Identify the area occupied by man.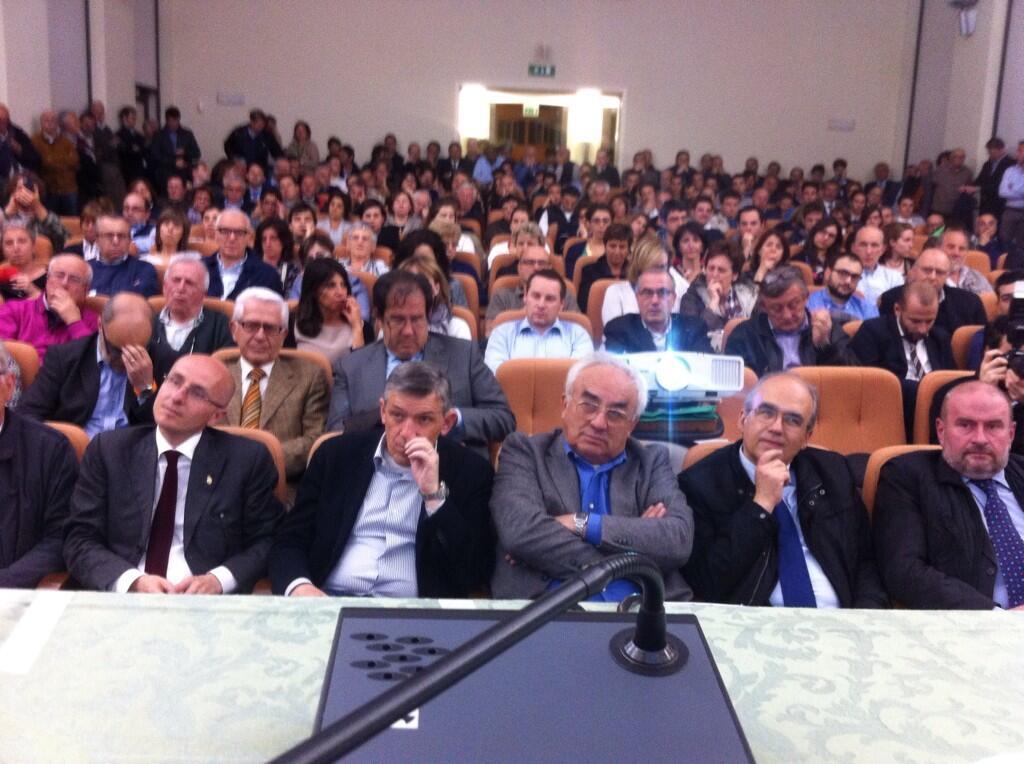
Area: pyautogui.locateOnScreen(540, 183, 582, 256).
